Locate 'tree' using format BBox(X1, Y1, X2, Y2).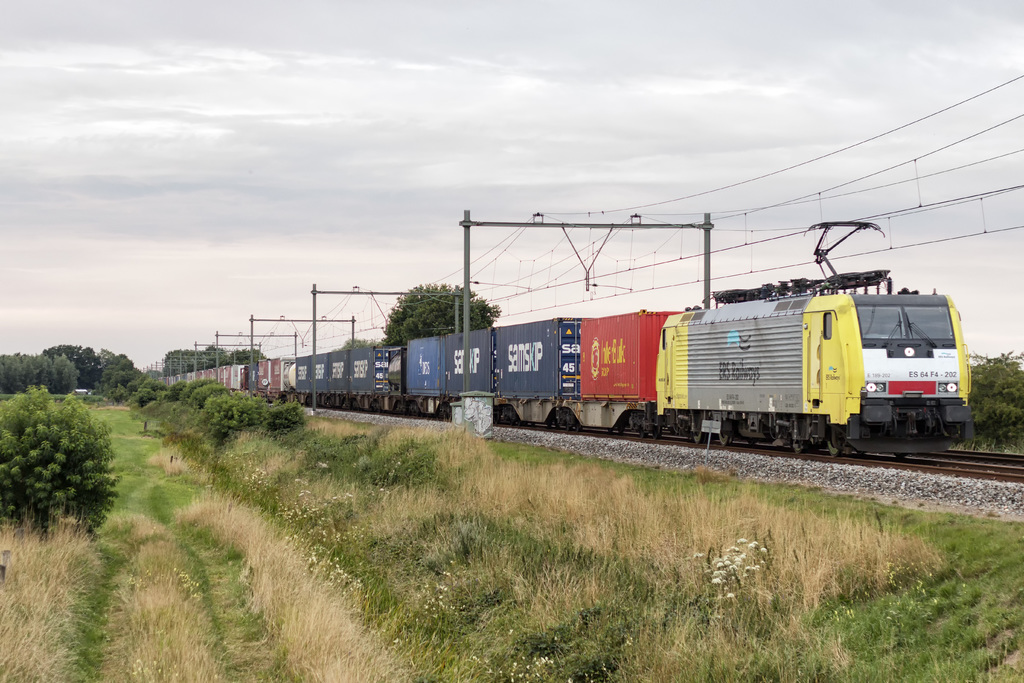
BBox(967, 346, 1023, 442).
